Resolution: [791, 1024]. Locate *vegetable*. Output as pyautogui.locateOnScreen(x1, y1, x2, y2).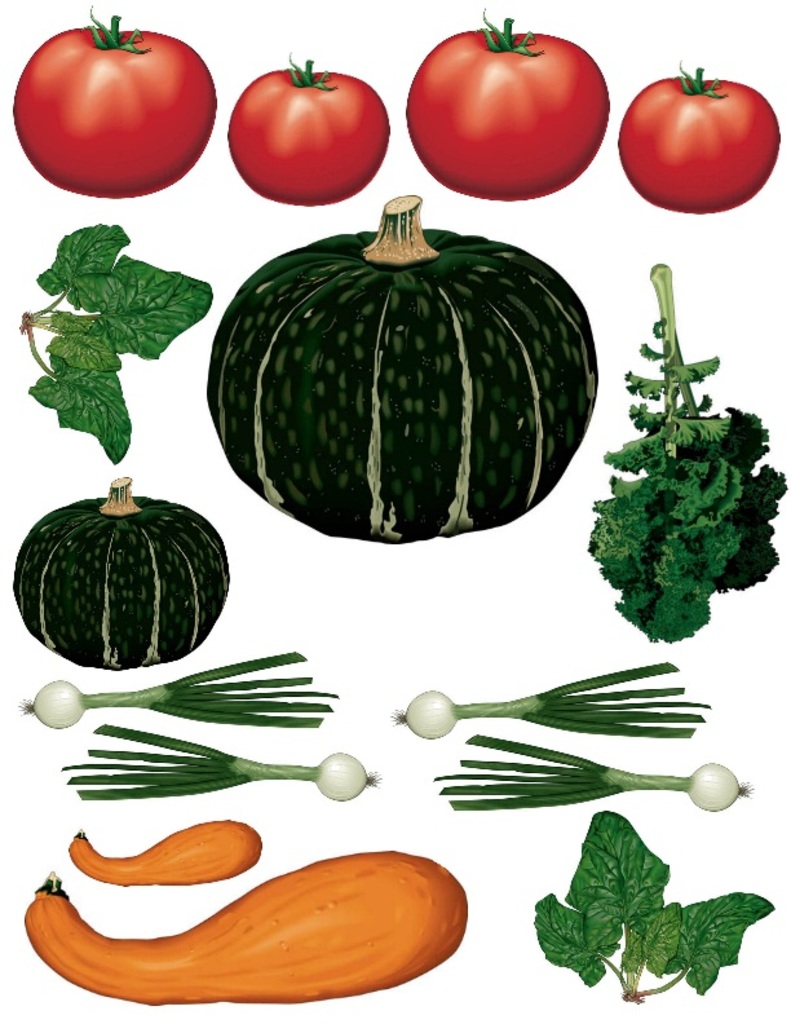
pyautogui.locateOnScreen(10, 475, 234, 671).
